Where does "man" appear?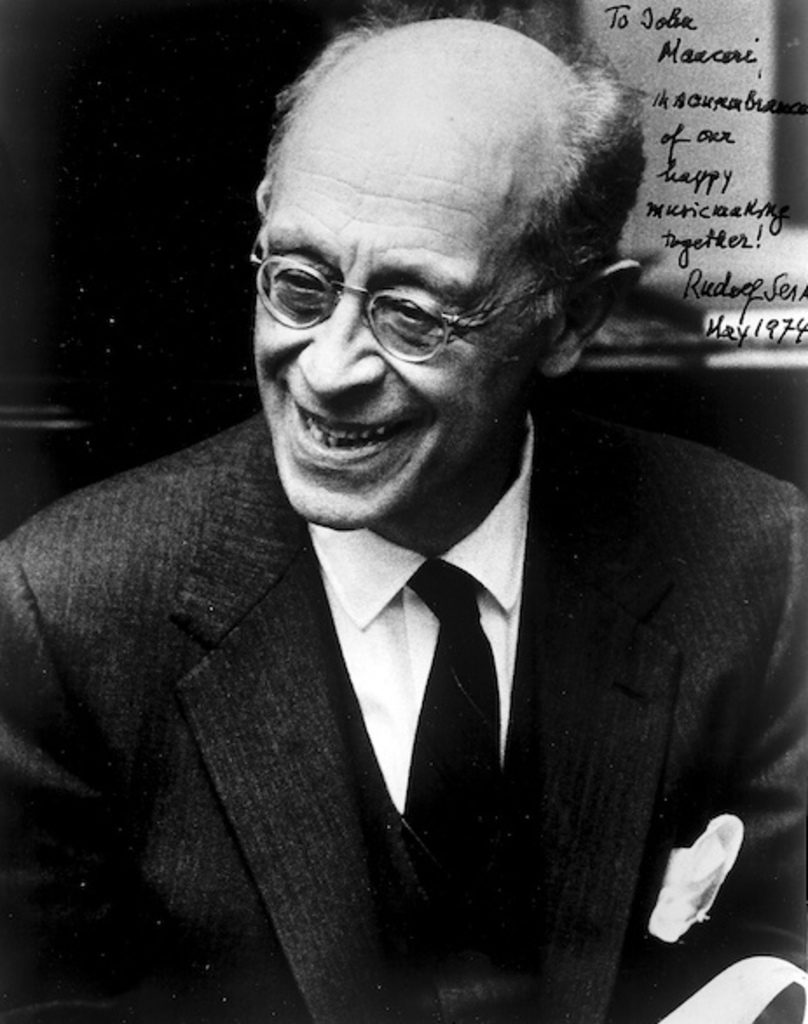
Appears at box=[0, 7, 806, 1022].
